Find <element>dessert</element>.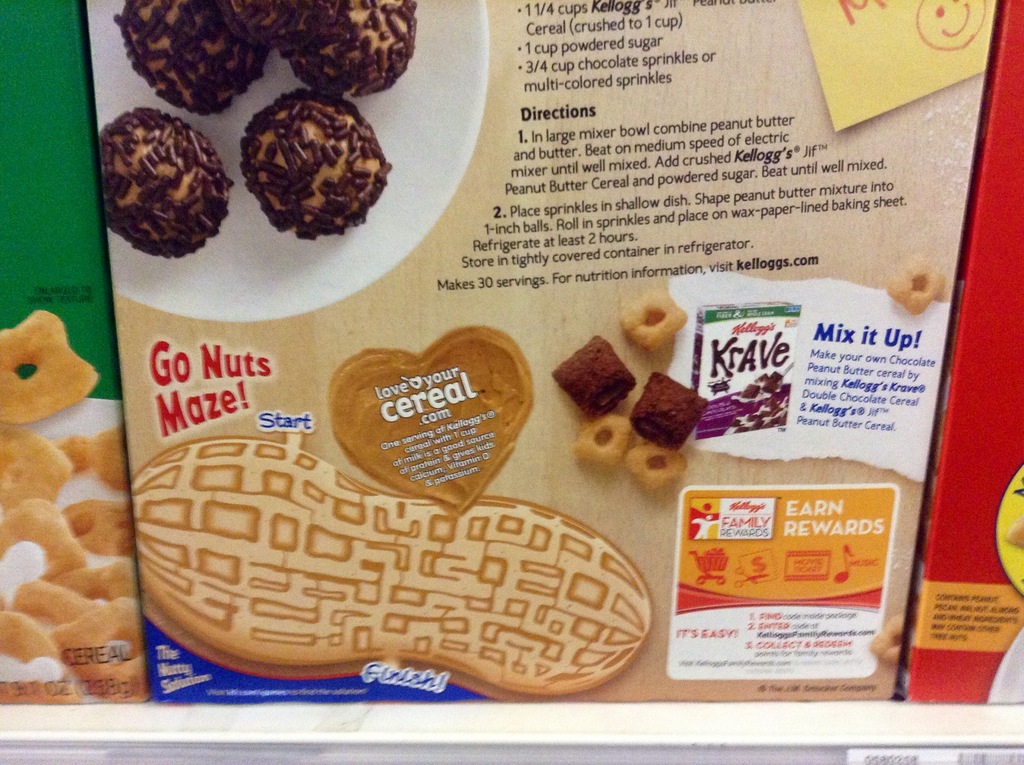
270/0/415/97.
